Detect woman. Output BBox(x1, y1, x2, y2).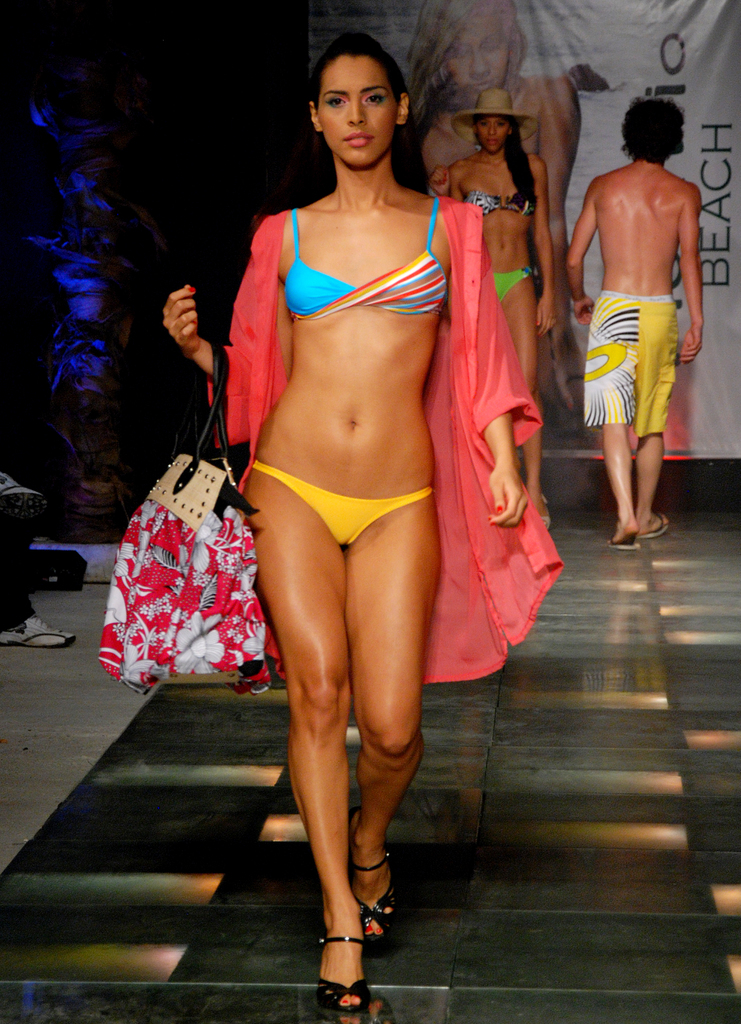
BBox(394, 0, 586, 358).
